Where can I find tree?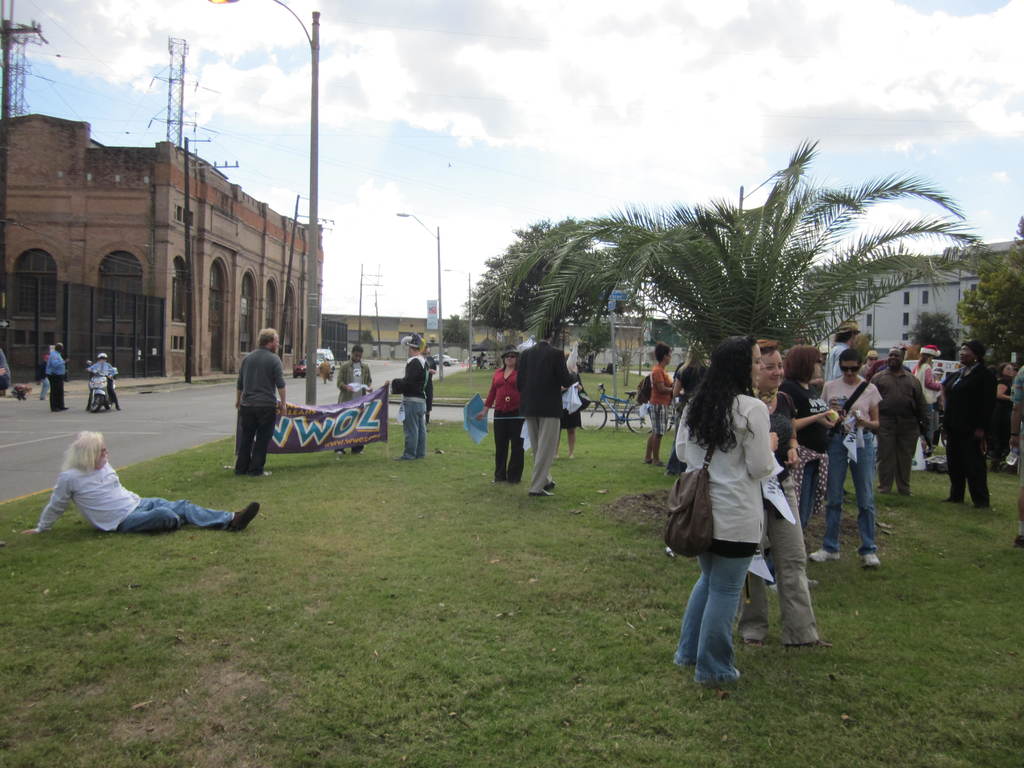
You can find it at box(961, 212, 1023, 360).
